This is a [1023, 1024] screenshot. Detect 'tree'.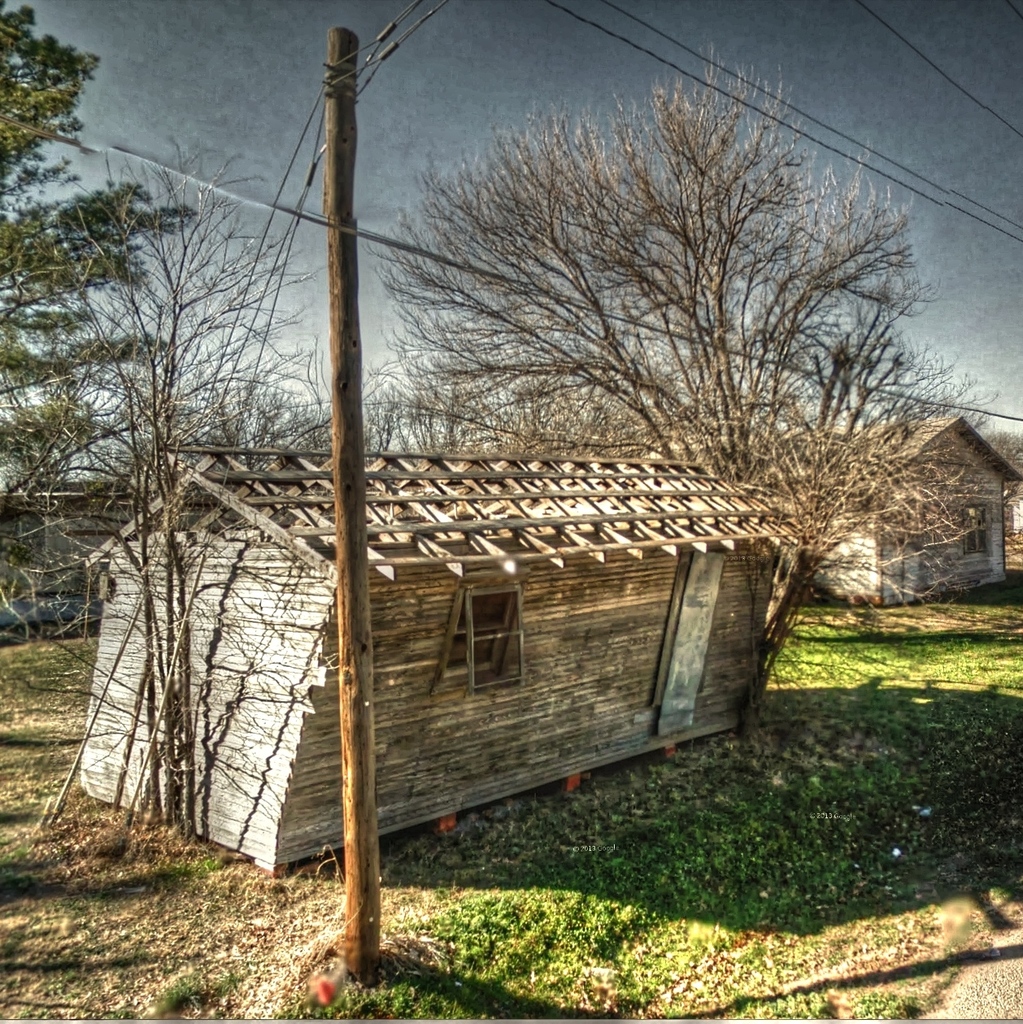
{"left": 0, "top": 138, "right": 333, "bottom": 840}.
